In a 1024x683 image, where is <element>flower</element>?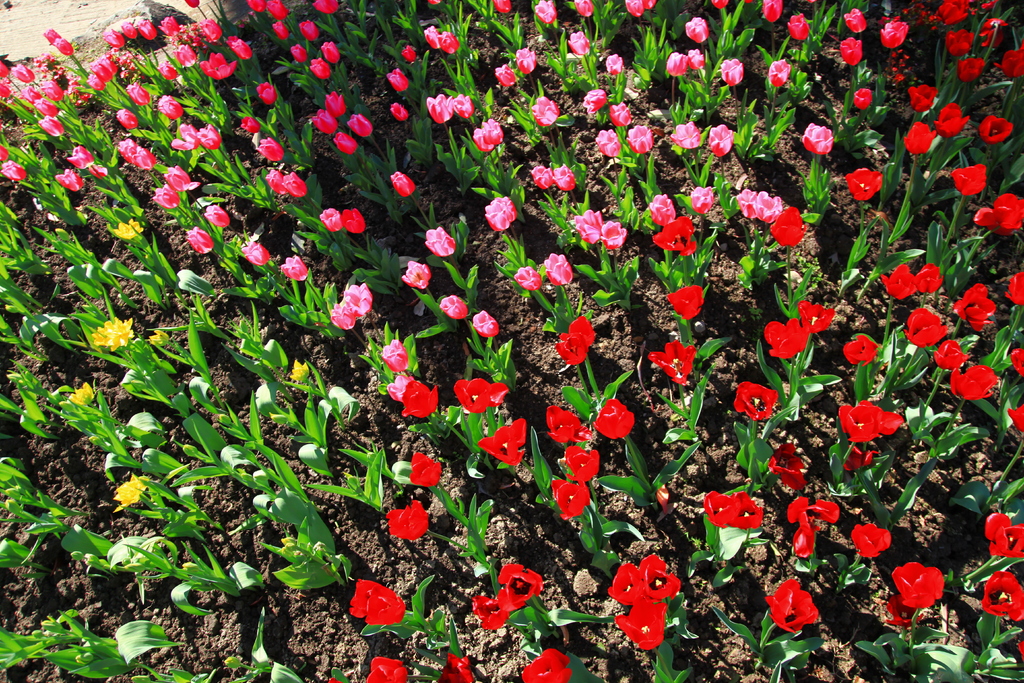
locate(314, 0, 328, 15).
